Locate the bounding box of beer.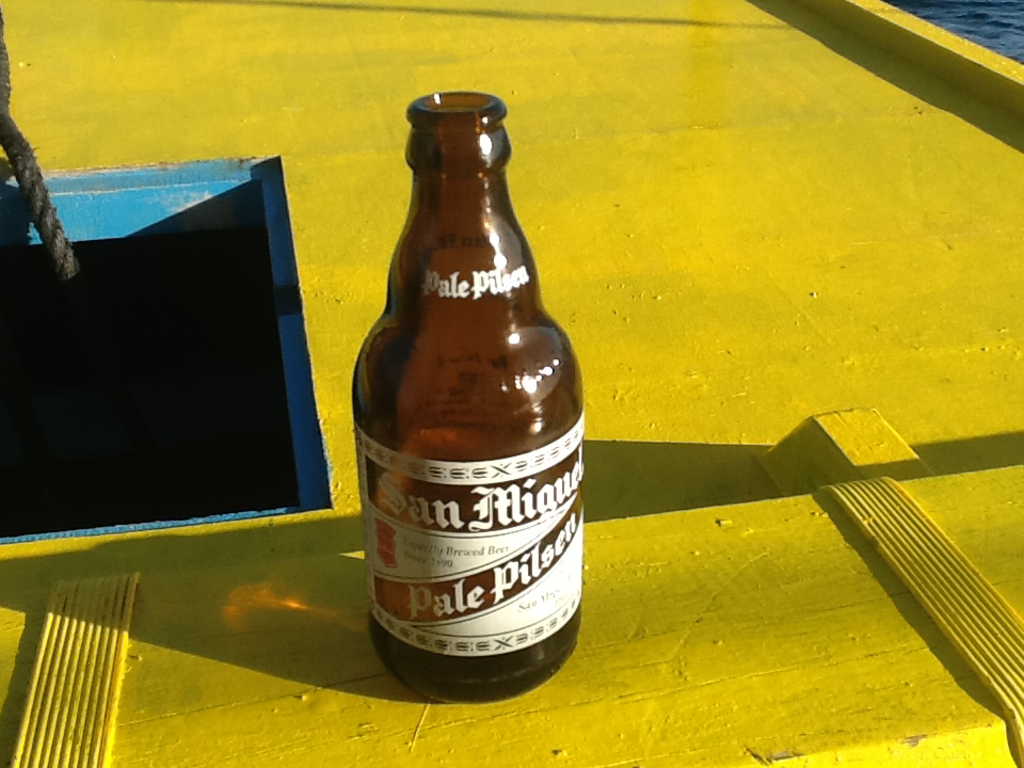
Bounding box: crop(357, 89, 601, 714).
